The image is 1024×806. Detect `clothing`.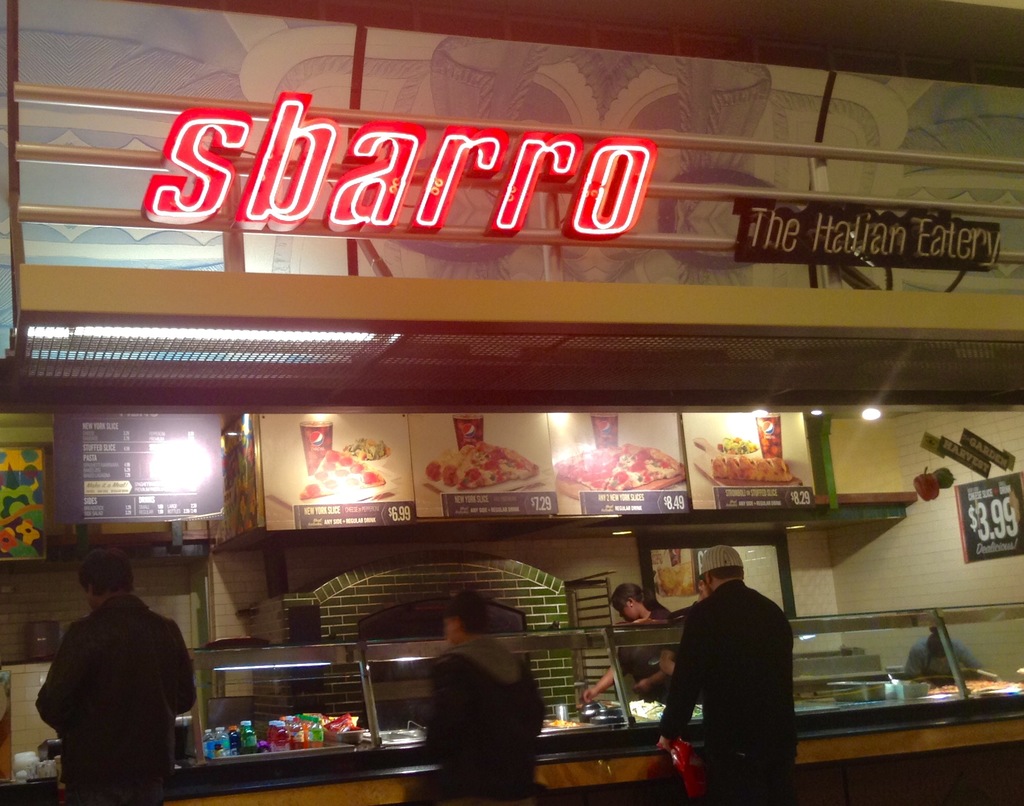
Detection: l=657, t=581, r=803, b=805.
